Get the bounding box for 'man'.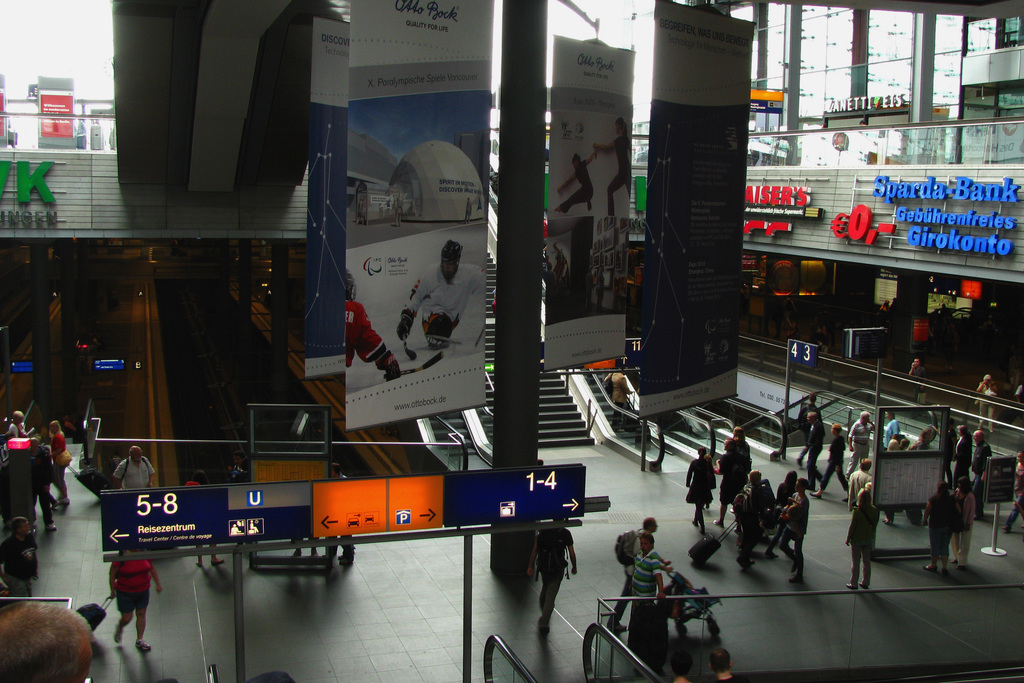
box=[975, 432, 991, 488].
